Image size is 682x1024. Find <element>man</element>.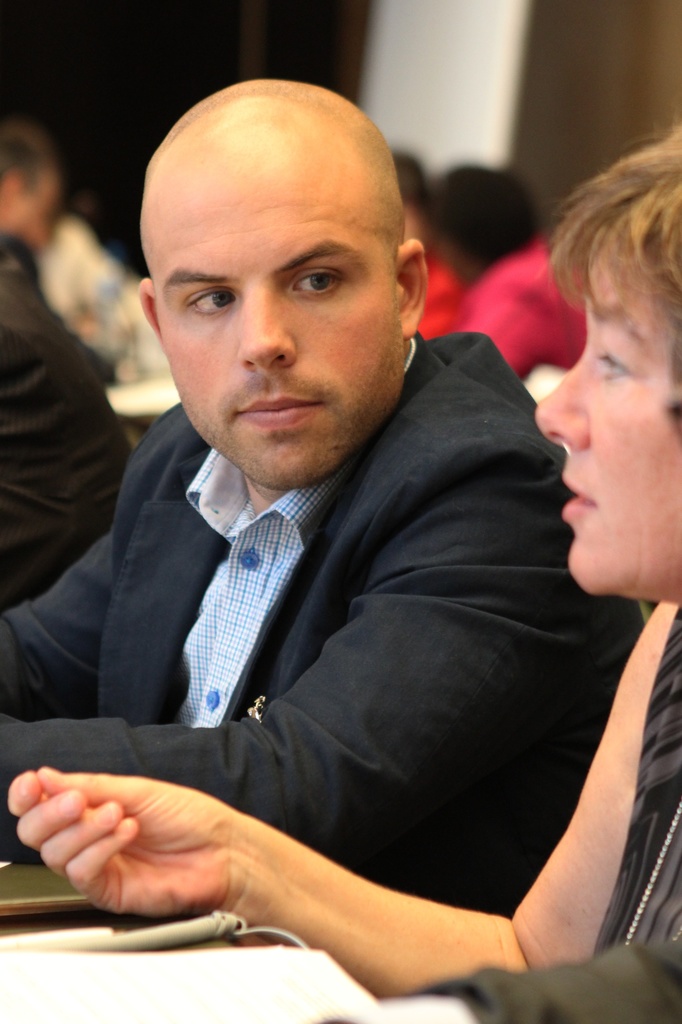
1 83 680 1016.
